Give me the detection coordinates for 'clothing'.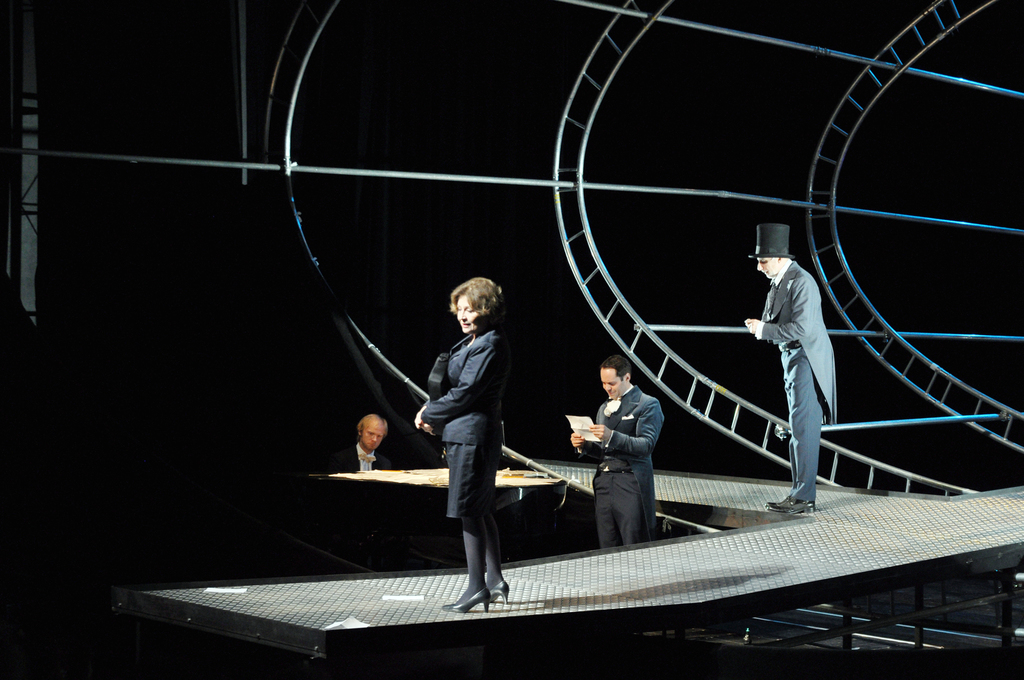
box=[757, 255, 840, 501].
